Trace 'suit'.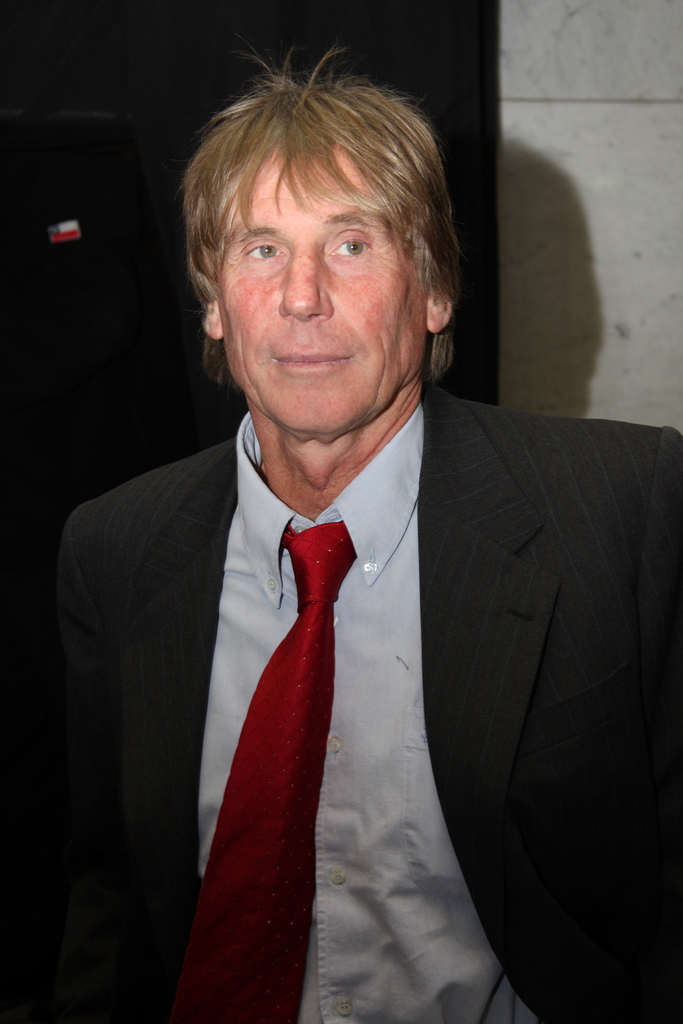
Traced to [56, 241, 634, 1023].
